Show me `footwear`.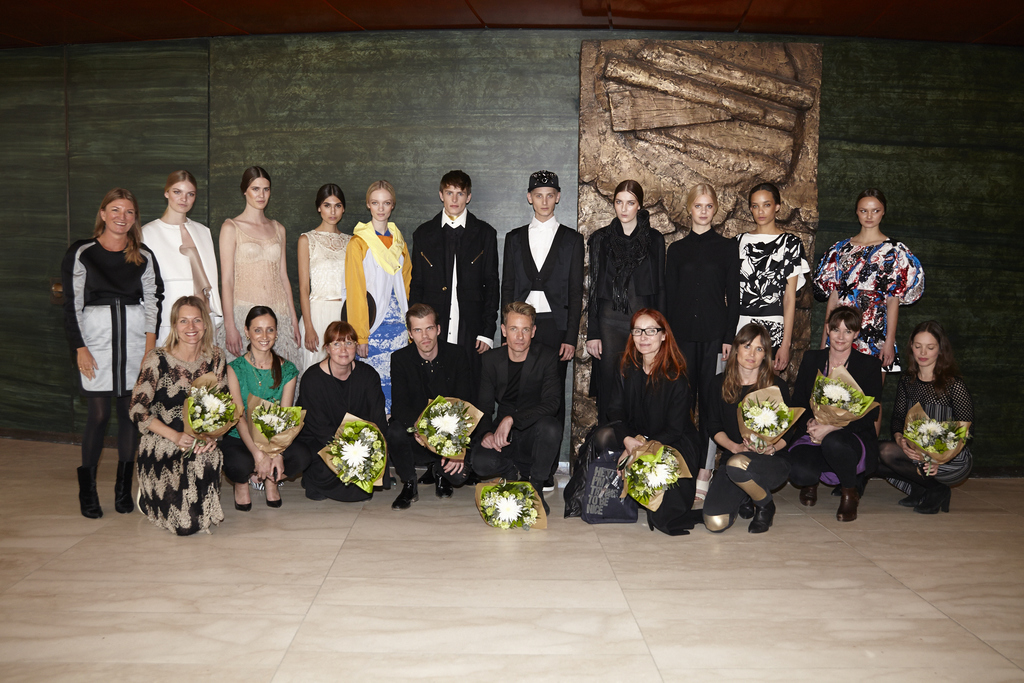
`footwear` is here: Rect(74, 465, 104, 523).
